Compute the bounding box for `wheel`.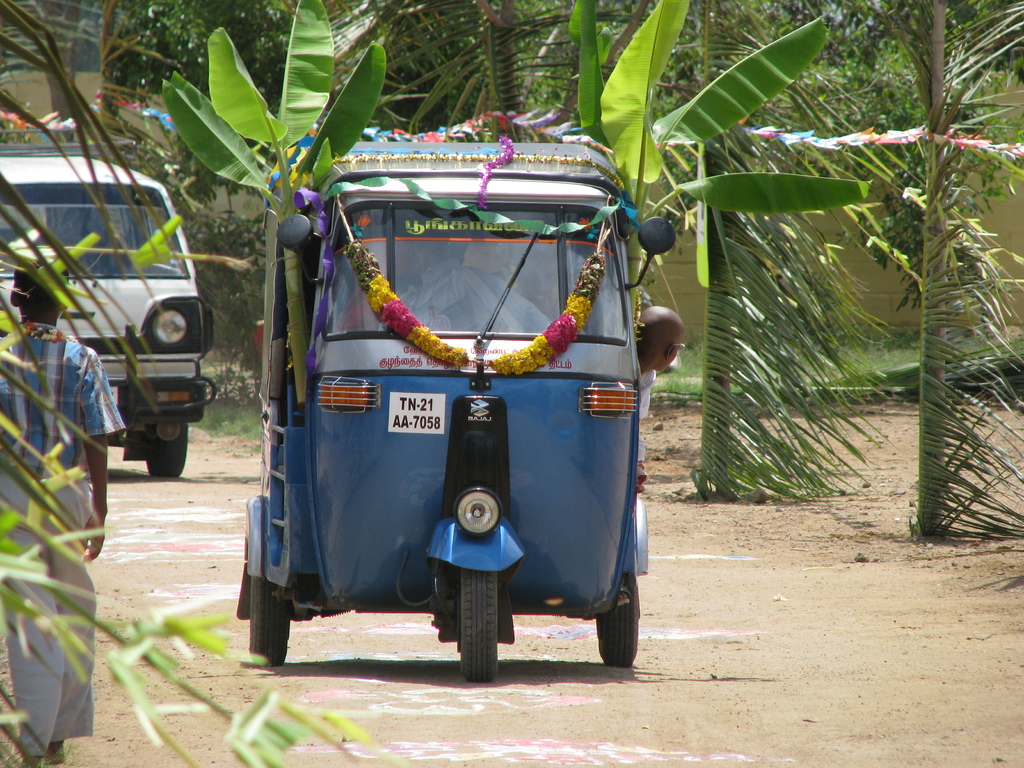
<box>141,406,200,481</box>.
